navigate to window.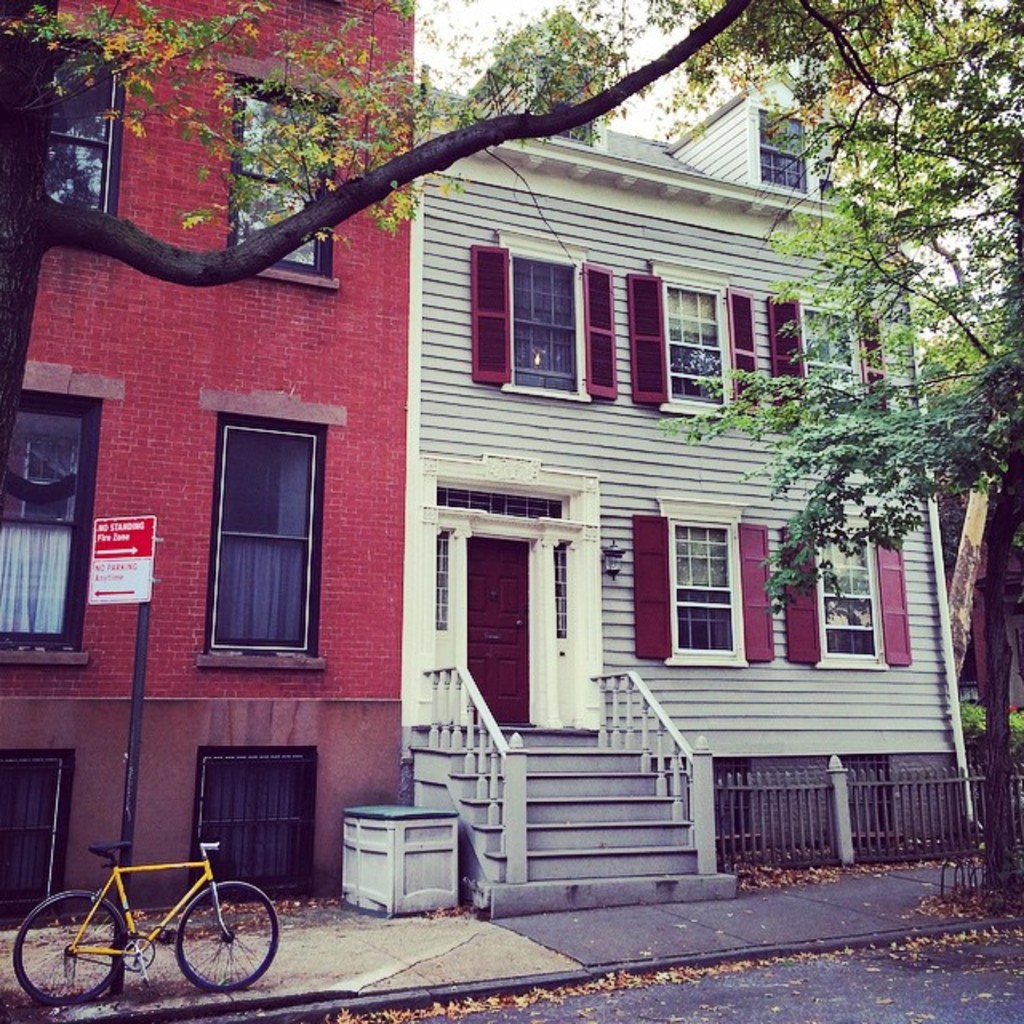
Navigation target: <region>768, 110, 821, 182</region>.
